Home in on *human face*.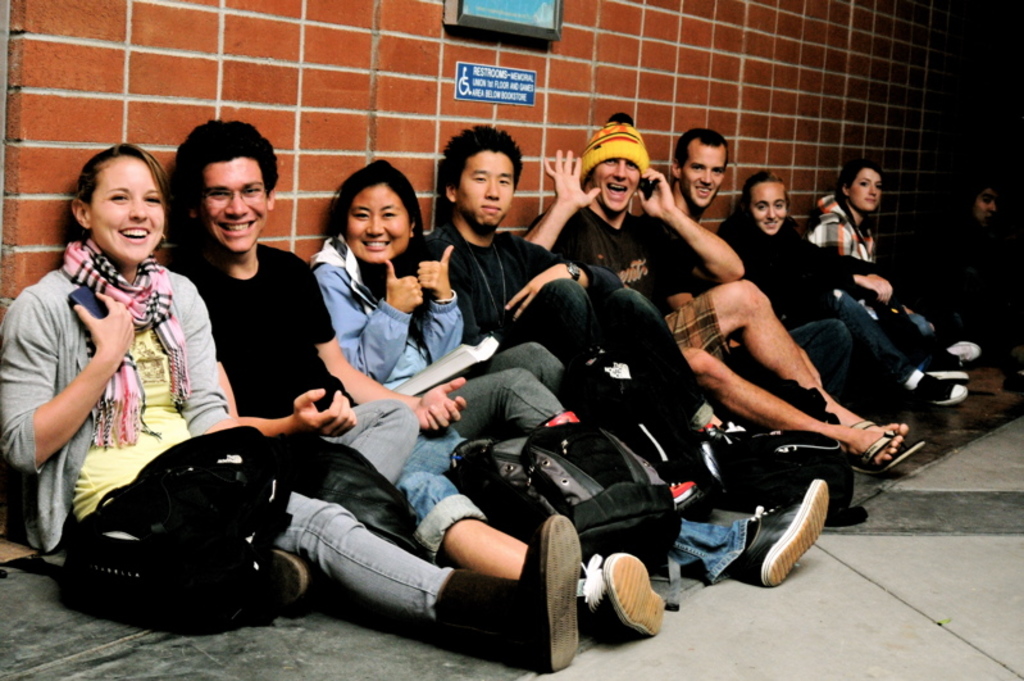
Homed in at <bbox>751, 181, 784, 231</bbox>.
